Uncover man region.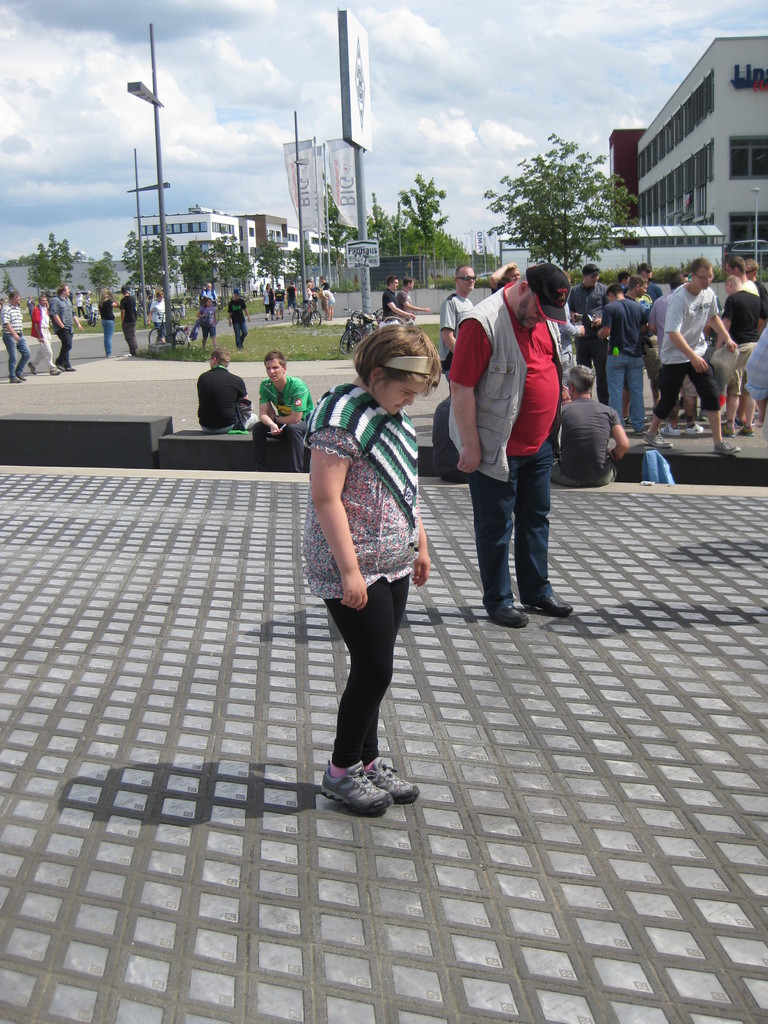
Uncovered: bbox=[724, 261, 762, 296].
